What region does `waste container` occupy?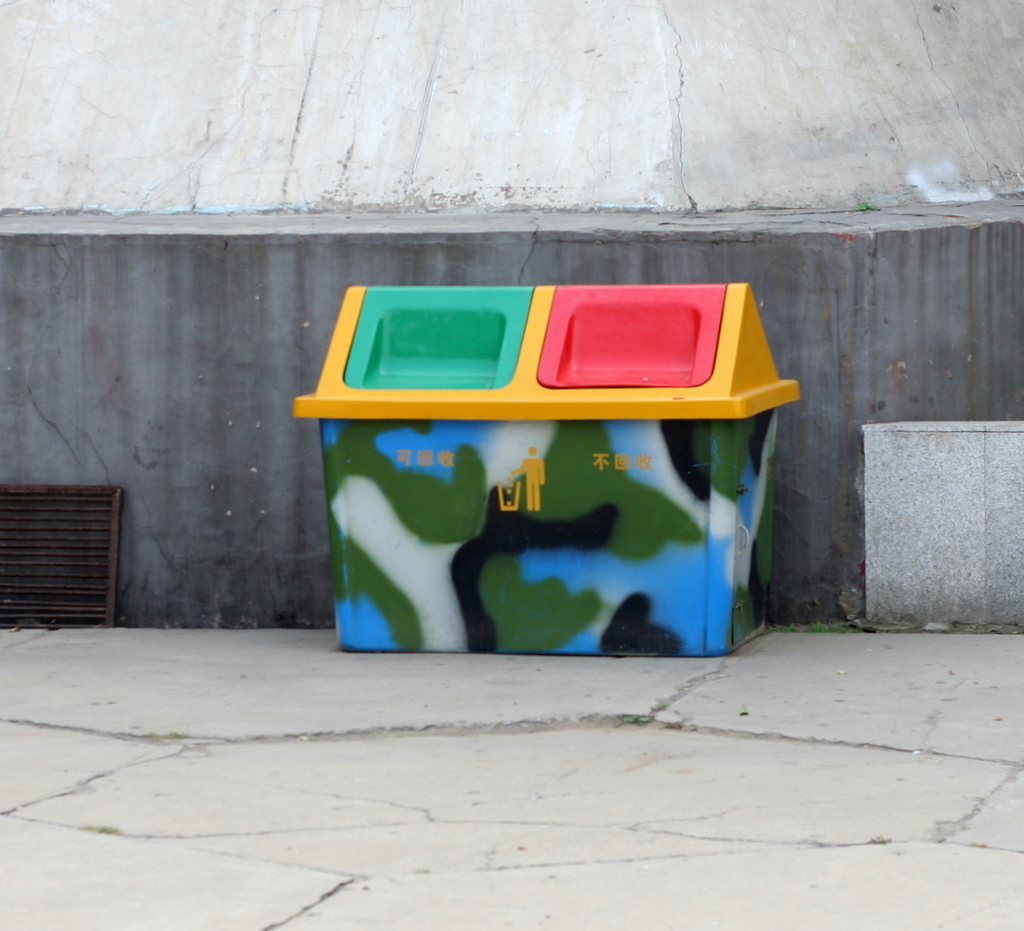
[302,264,799,674].
